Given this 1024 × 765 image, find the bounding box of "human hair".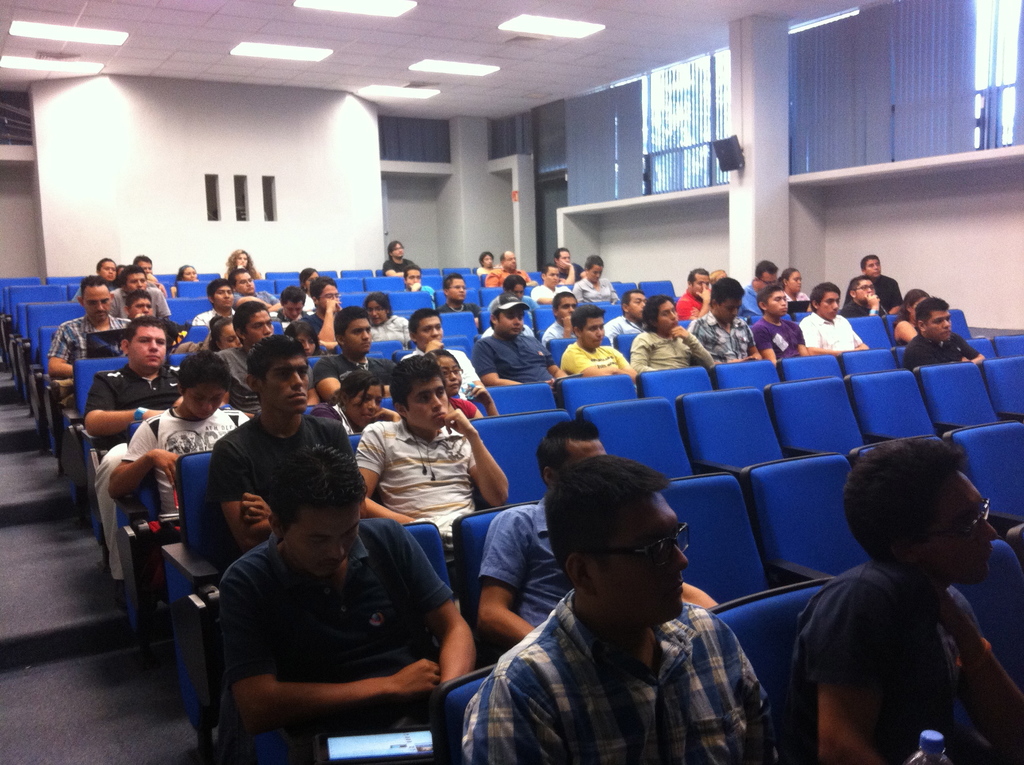
{"x1": 498, "y1": 250, "x2": 506, "y2": 264}.
